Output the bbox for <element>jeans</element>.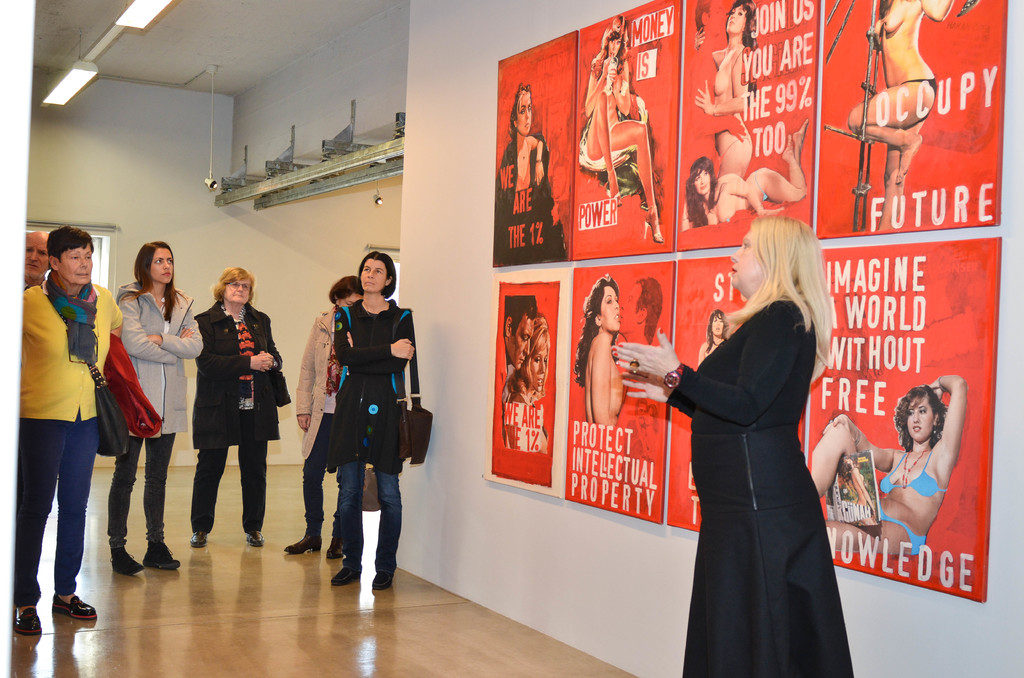
(left=109, top=433, right=175, bottom=547).
